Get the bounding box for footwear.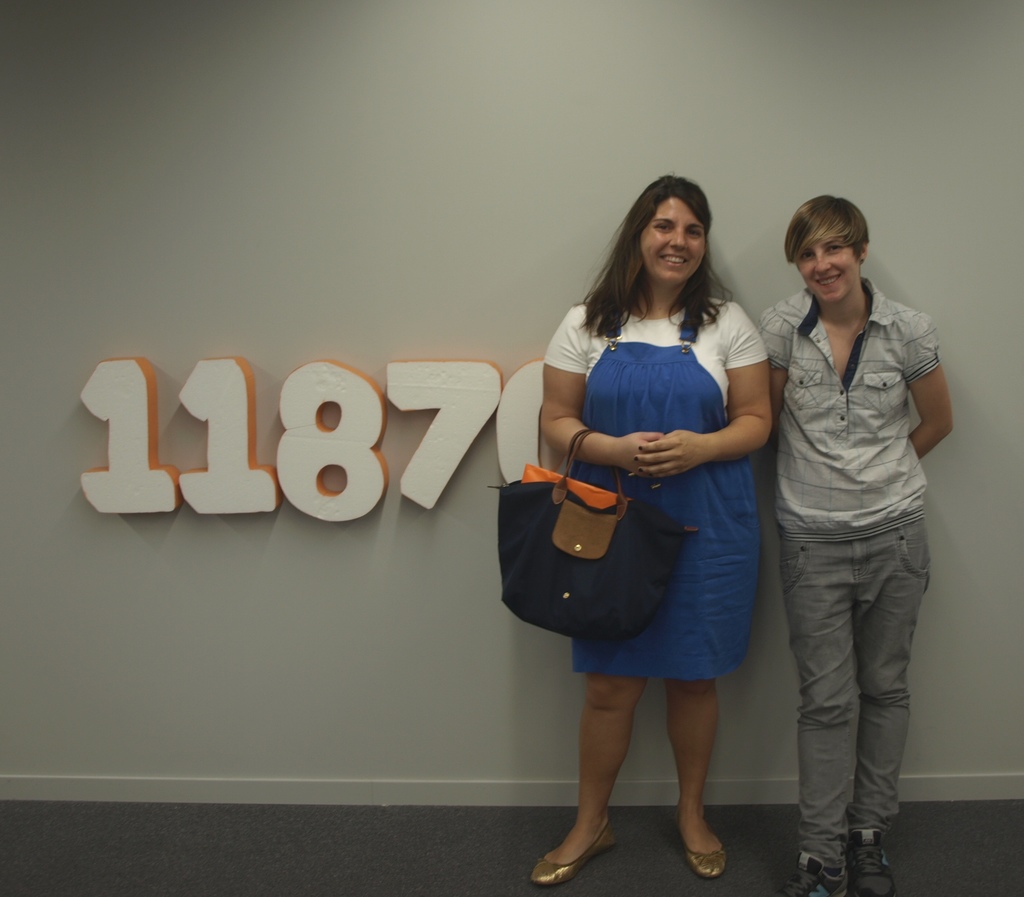
left=689, top=839, right=724, bottom=884.
